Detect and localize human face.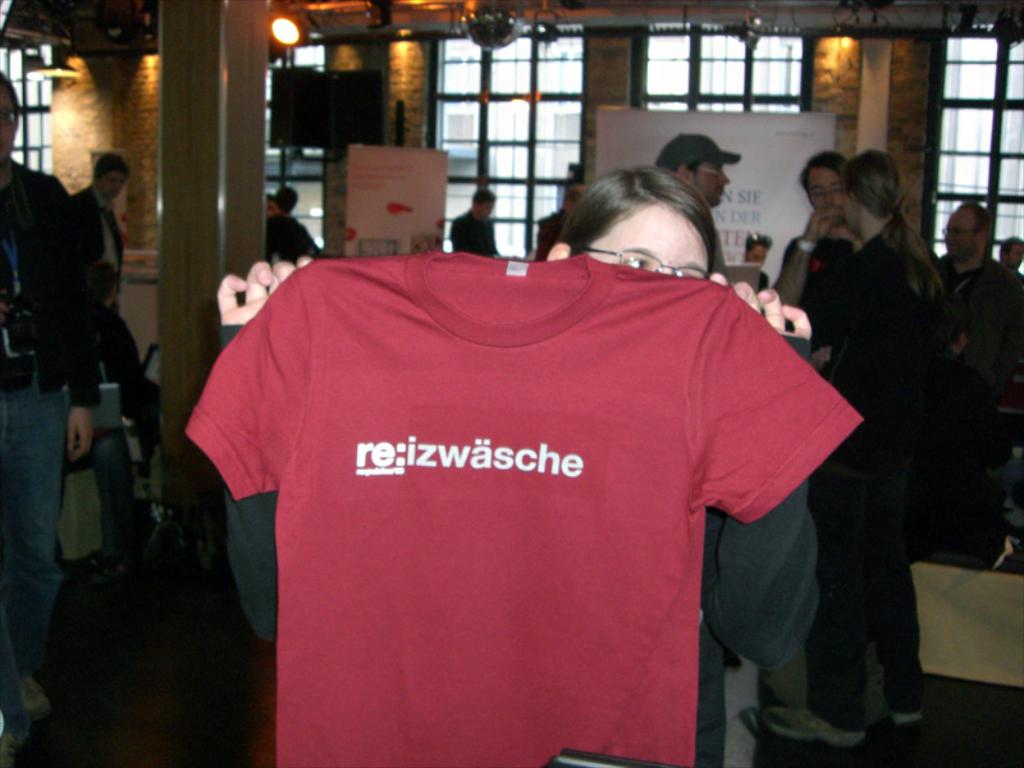
Localized at [803,164,841,232].
